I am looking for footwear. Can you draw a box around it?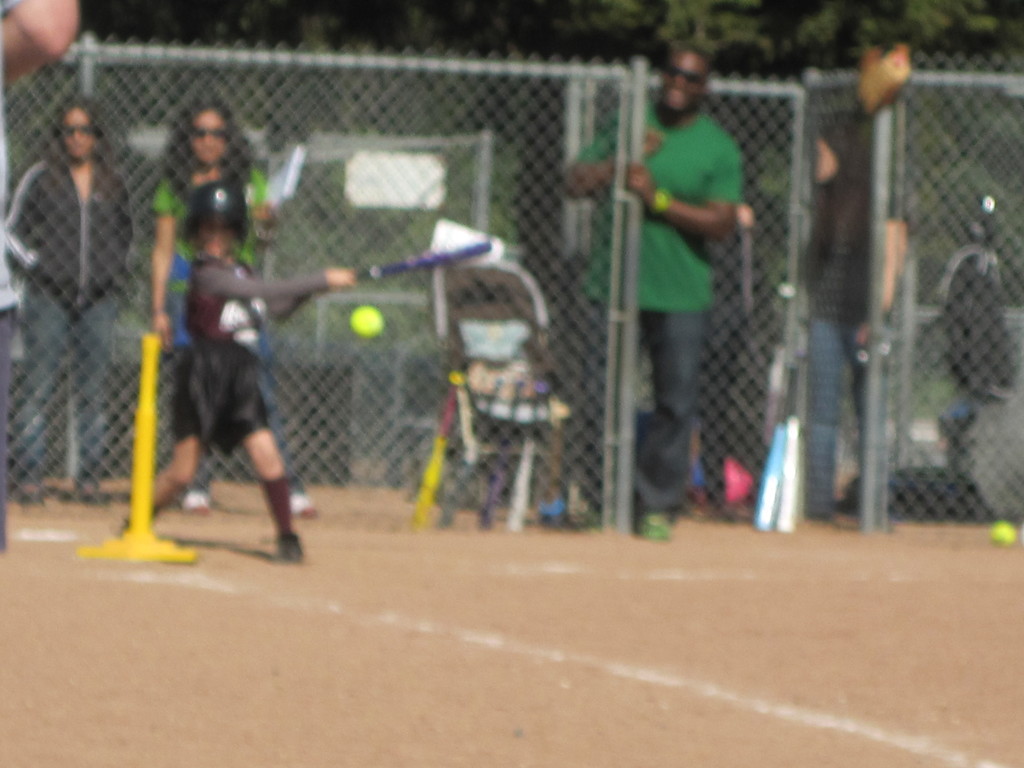
Sure, the bounding box is 632 506 676 545.
